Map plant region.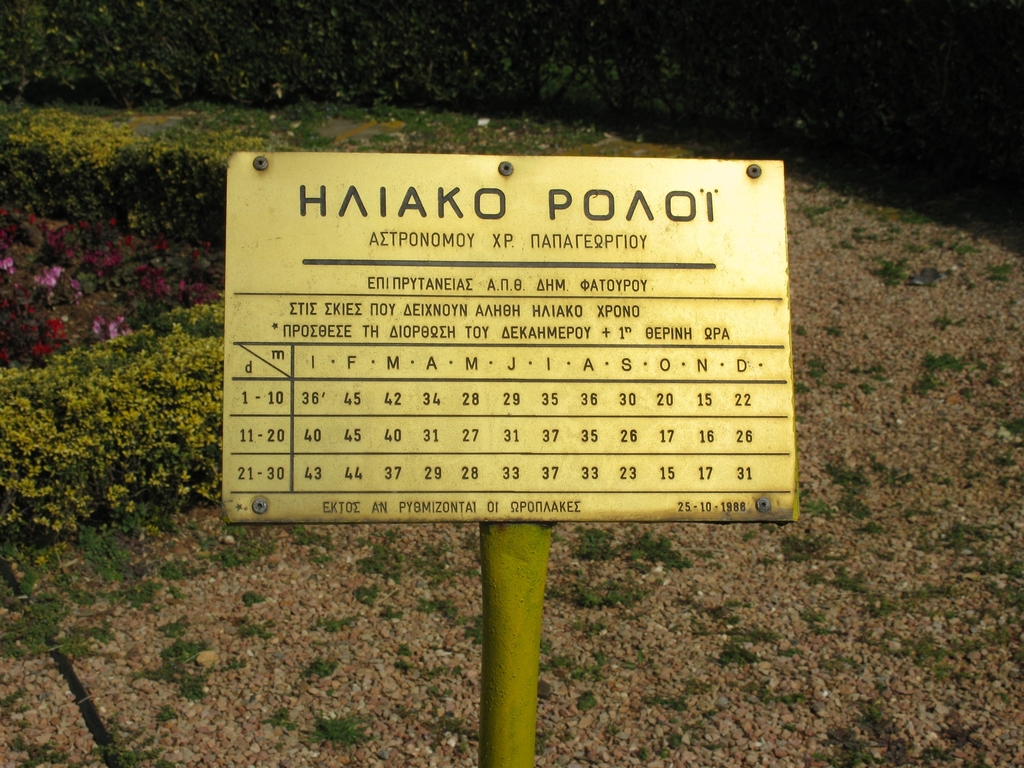
Mapped to [402,643,411,655].
